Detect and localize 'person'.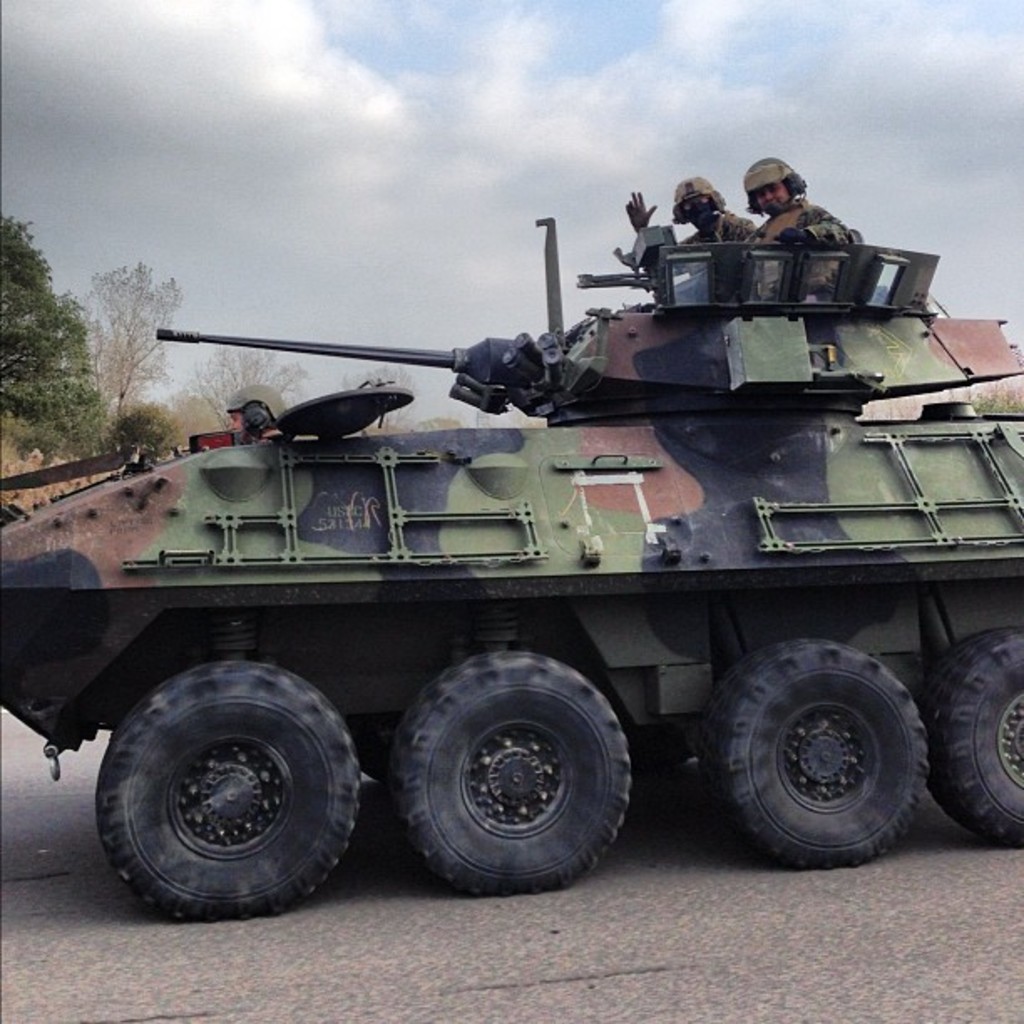
Localized at (731, 159, 867, 303).
